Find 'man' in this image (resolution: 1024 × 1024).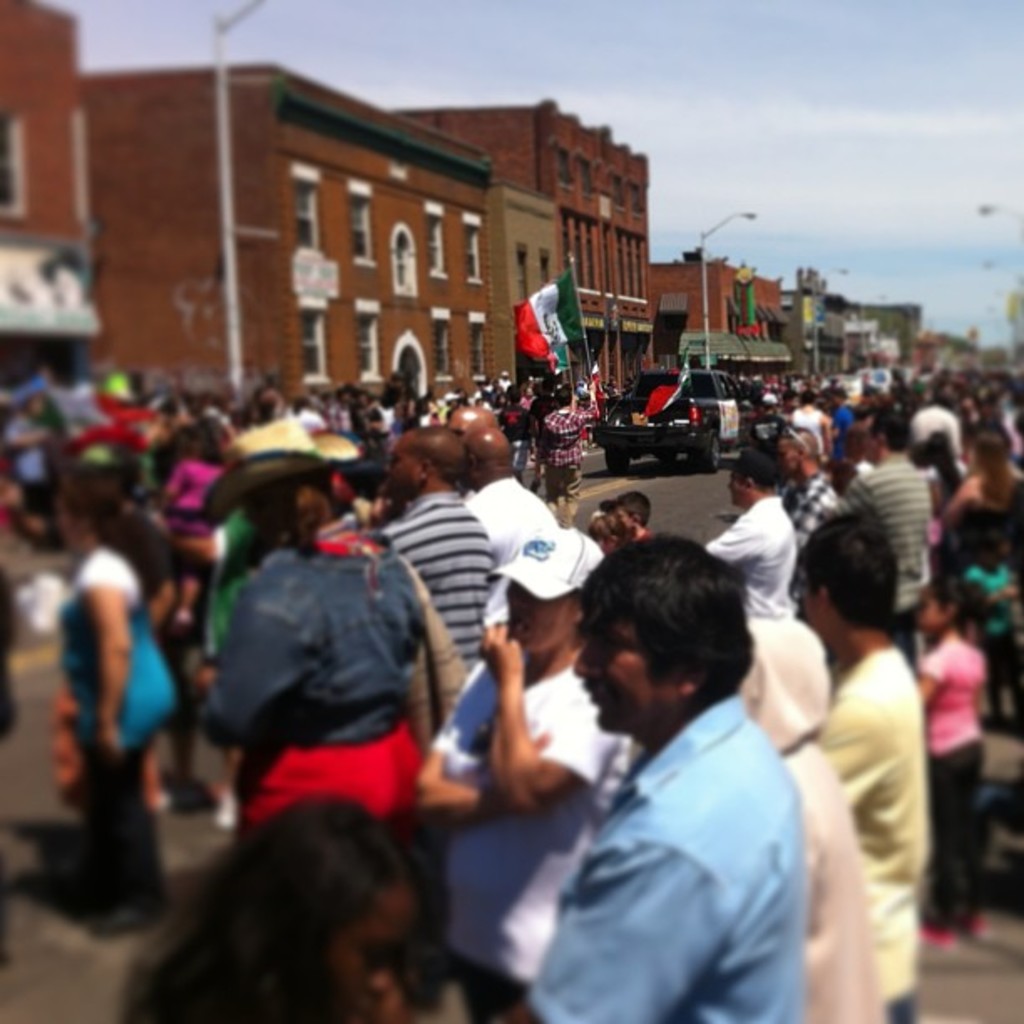
850:402:934:597.
